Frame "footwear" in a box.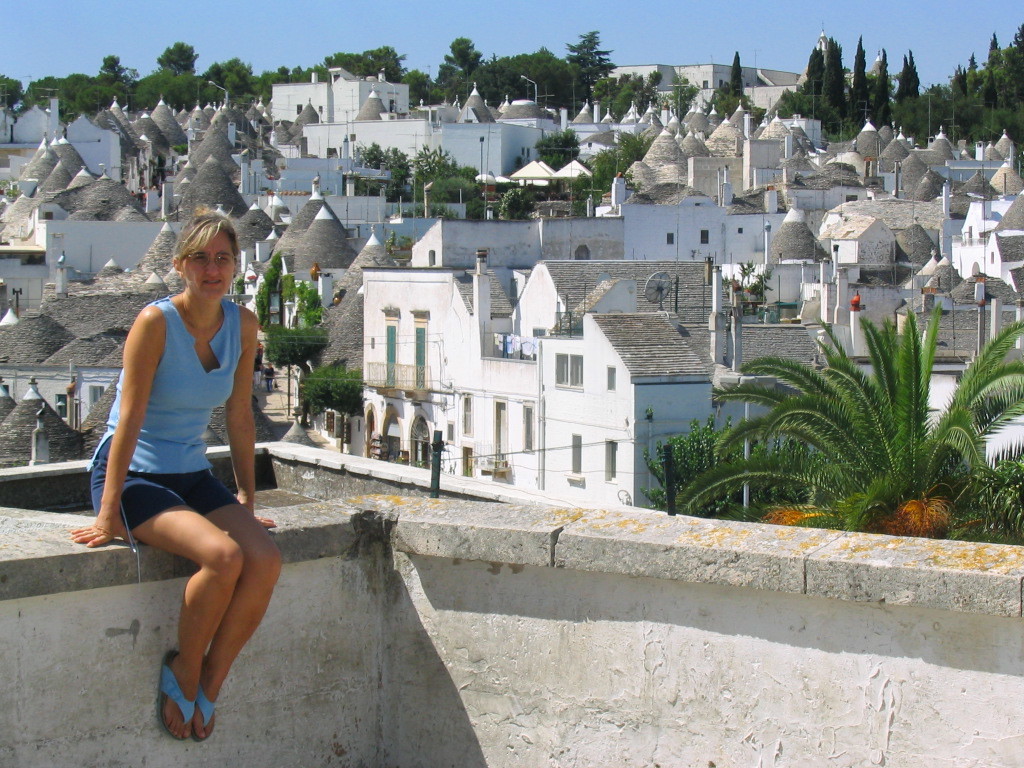
<box>141,655,224,742</box>.
